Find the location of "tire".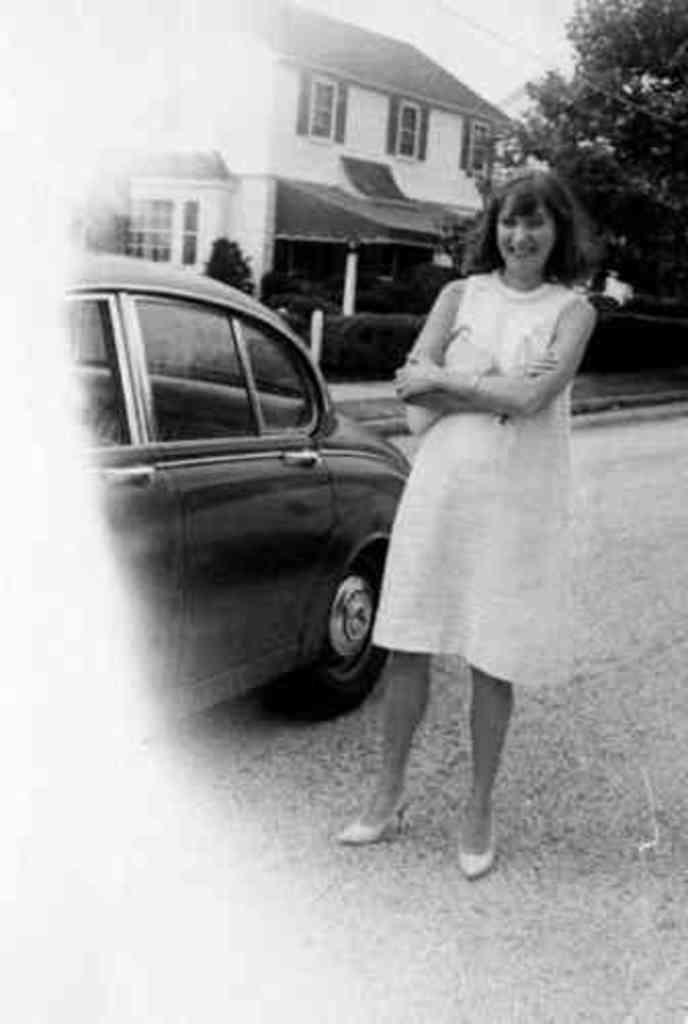
Location: box(305, 535, 389, 698).
